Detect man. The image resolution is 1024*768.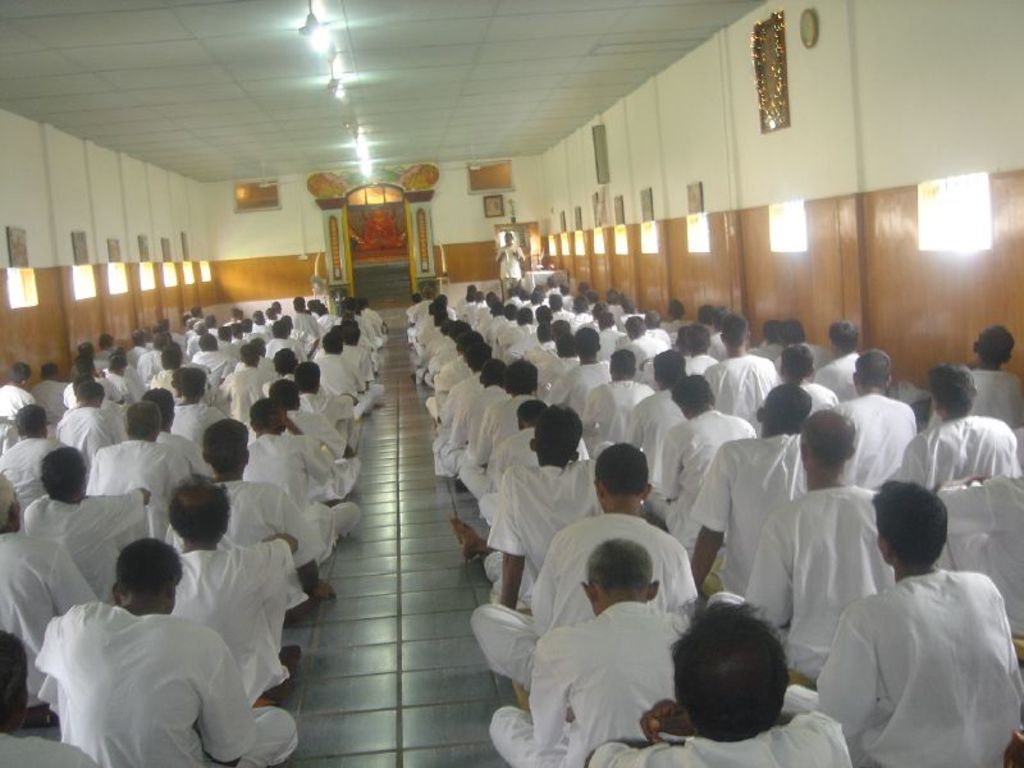
x1=489, y1=541, x2=692, y2=767.
